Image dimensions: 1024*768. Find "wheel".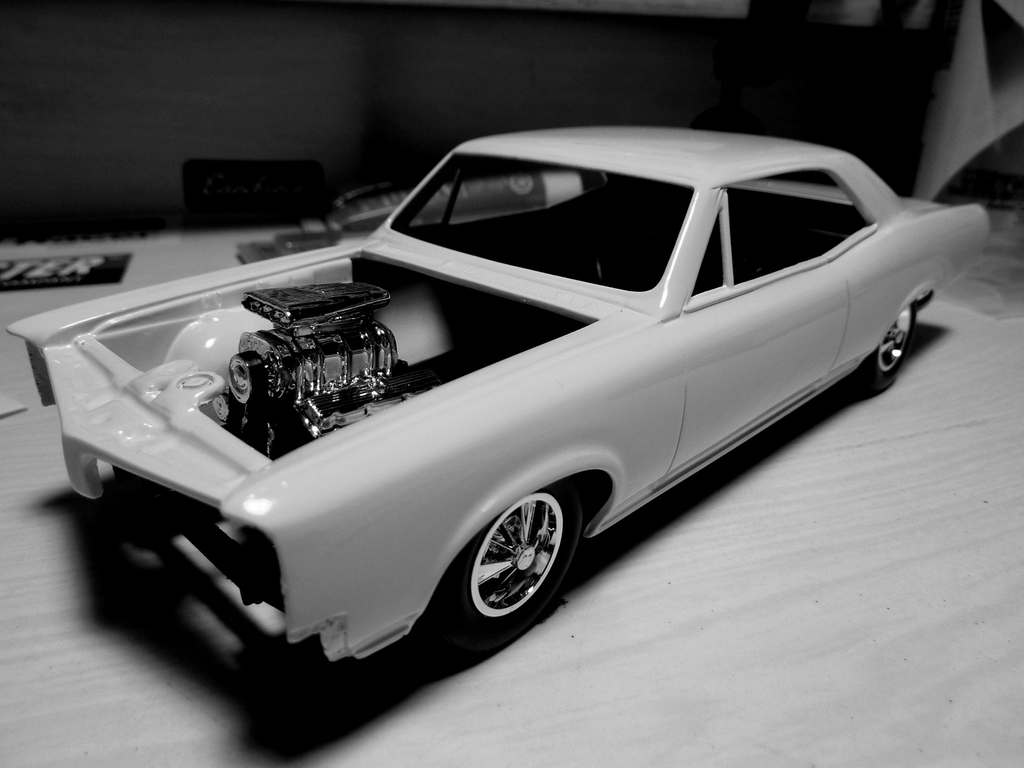
<bbox>454, 479, 595, 628</bbox>.
